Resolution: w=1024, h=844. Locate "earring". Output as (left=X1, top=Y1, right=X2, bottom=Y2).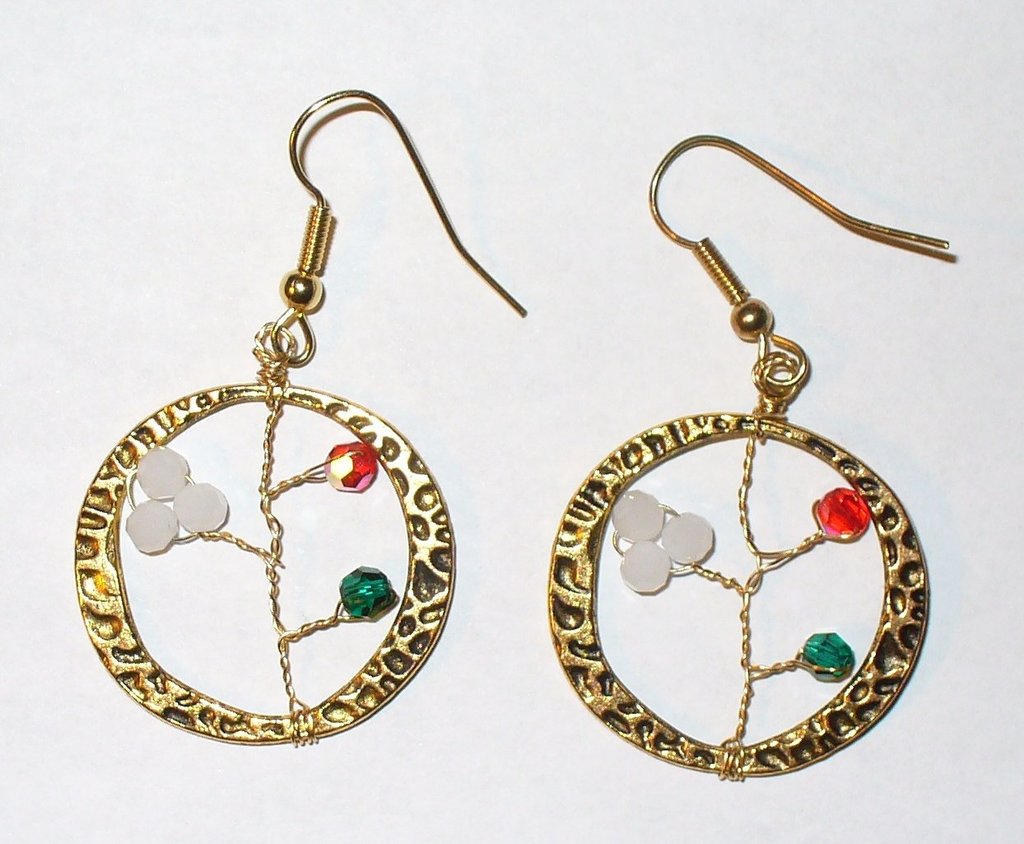
(left=541, top=126, right=950, bottom=784).
